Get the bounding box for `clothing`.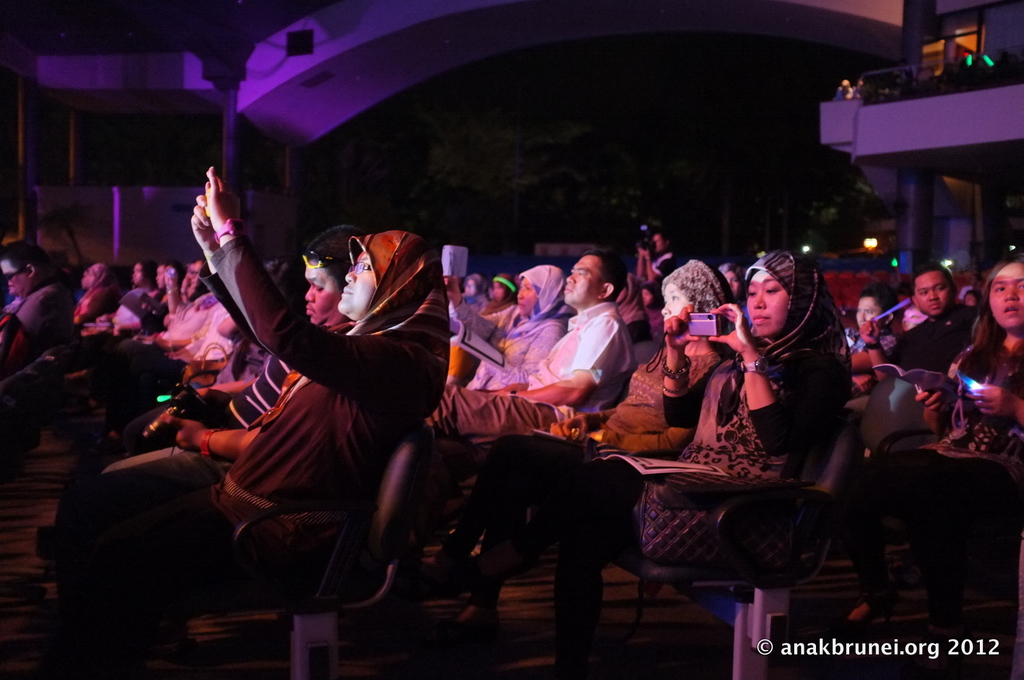
890/299/984/375.
